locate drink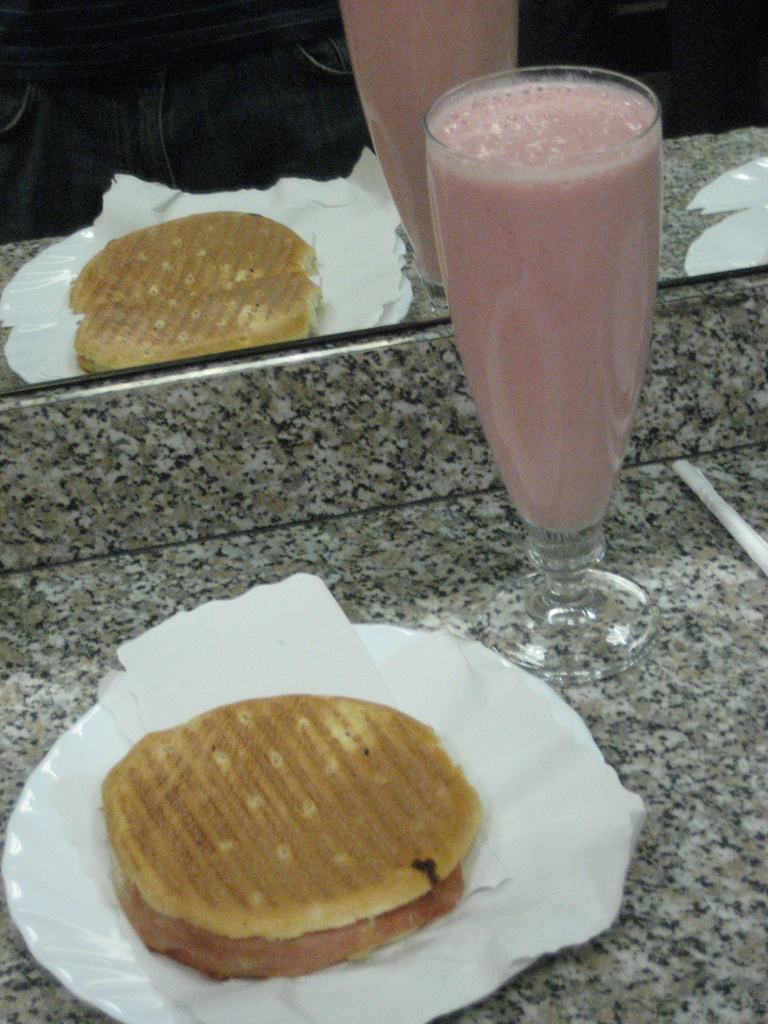
412,67,679,608
